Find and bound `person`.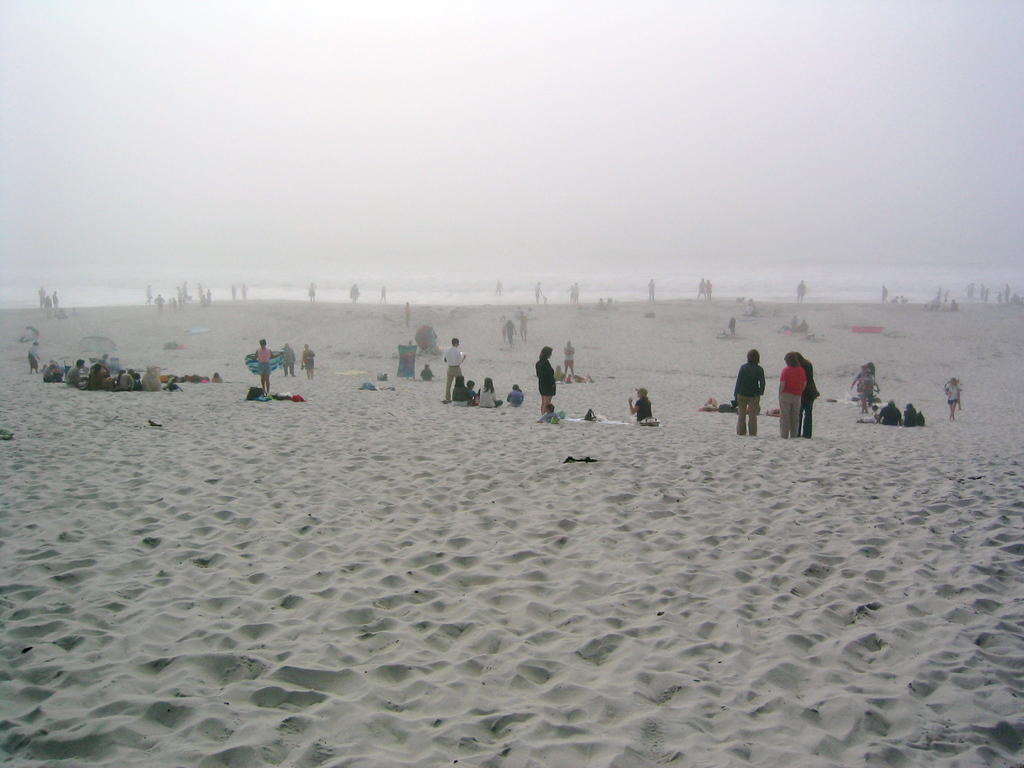
Bound: {"left": 776, "top": 347, "right": 803, "bottom": 438}.
